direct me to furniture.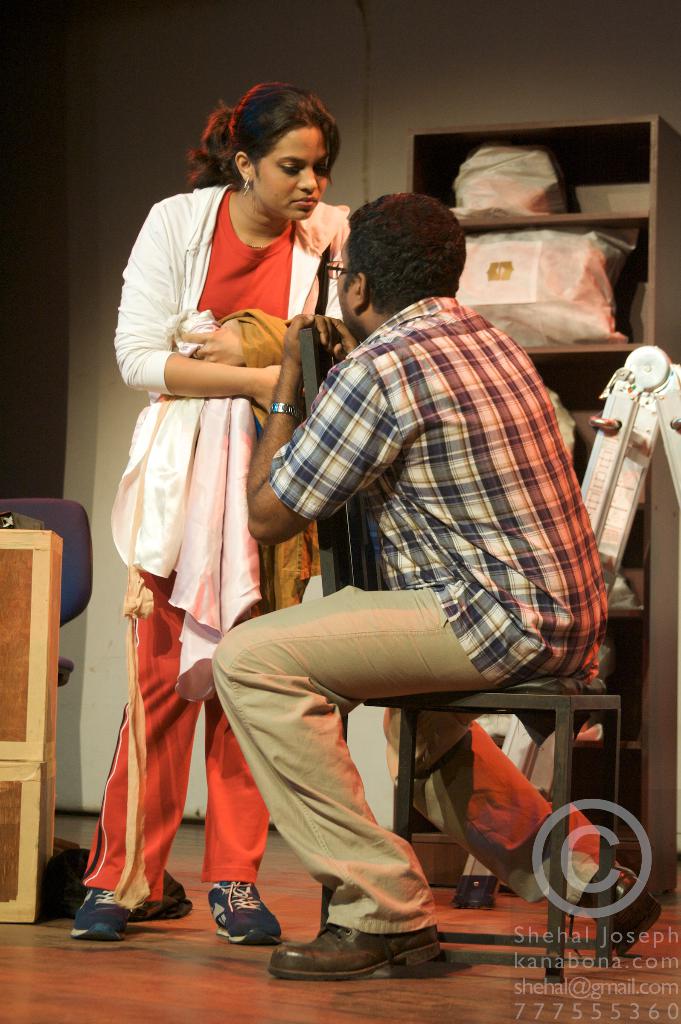
Direction: 0/495/92/624.
